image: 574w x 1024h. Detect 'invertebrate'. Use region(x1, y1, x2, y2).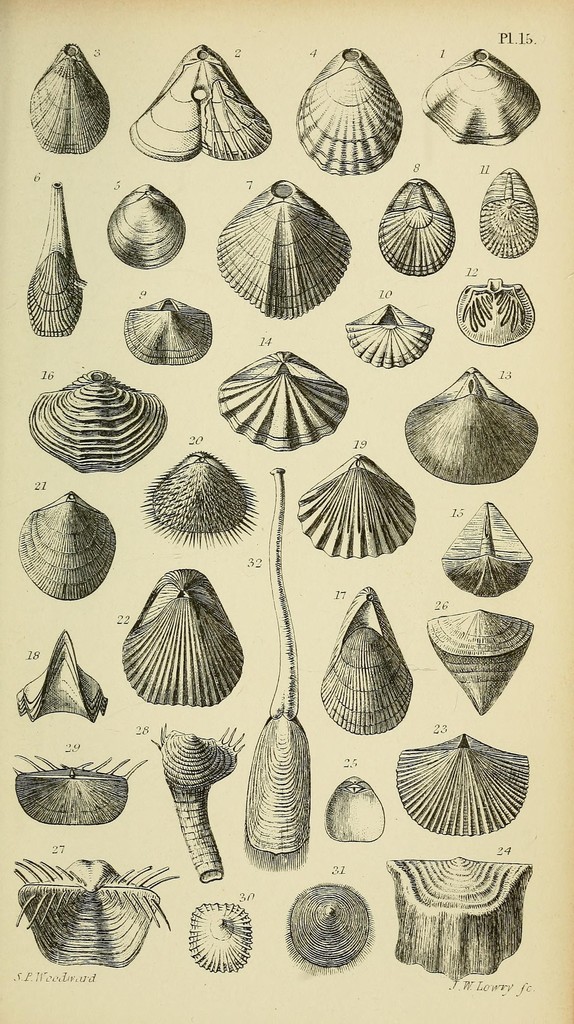
region(213, 178, 355, 316).
